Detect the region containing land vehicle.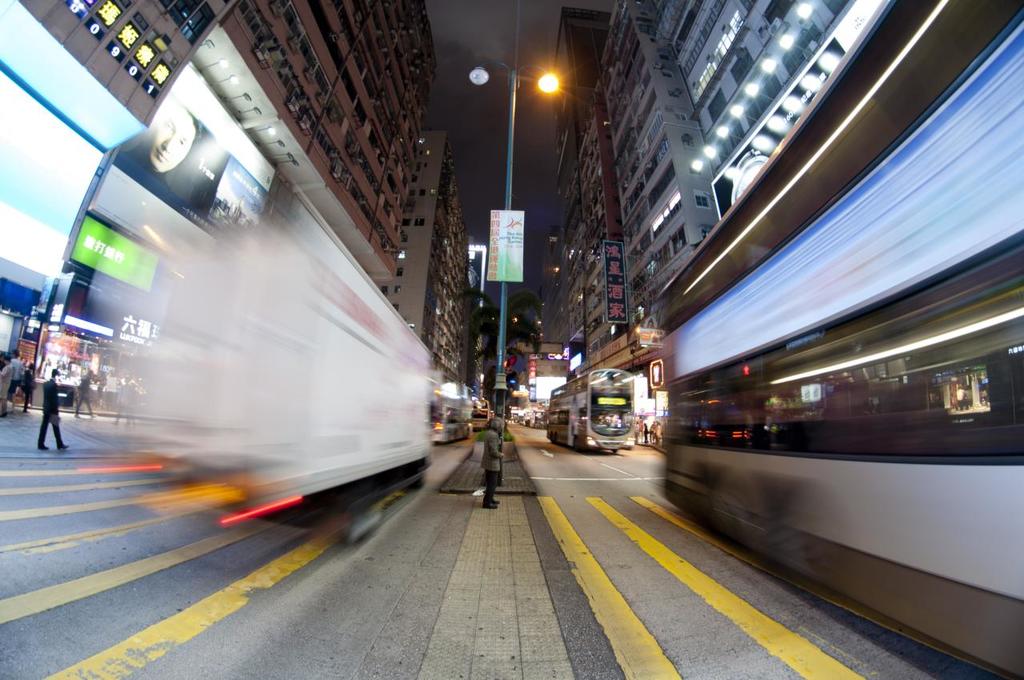
box=[550, 370, 636, 452].
